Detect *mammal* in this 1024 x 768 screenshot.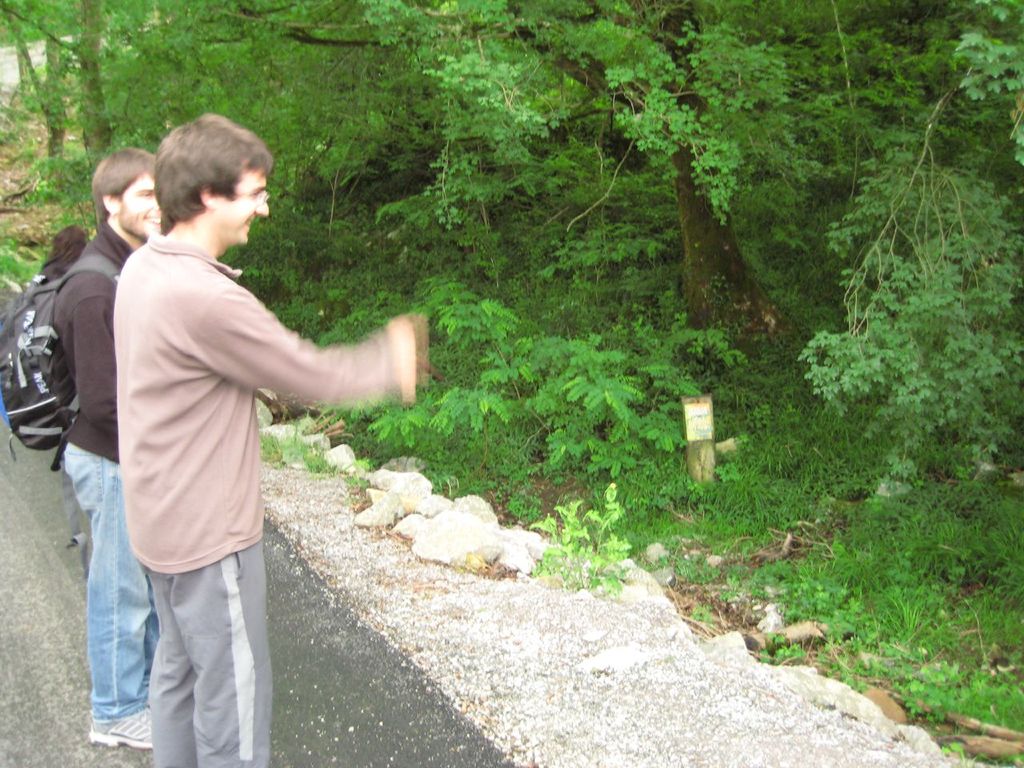
Detection: 46,222,98,276.
